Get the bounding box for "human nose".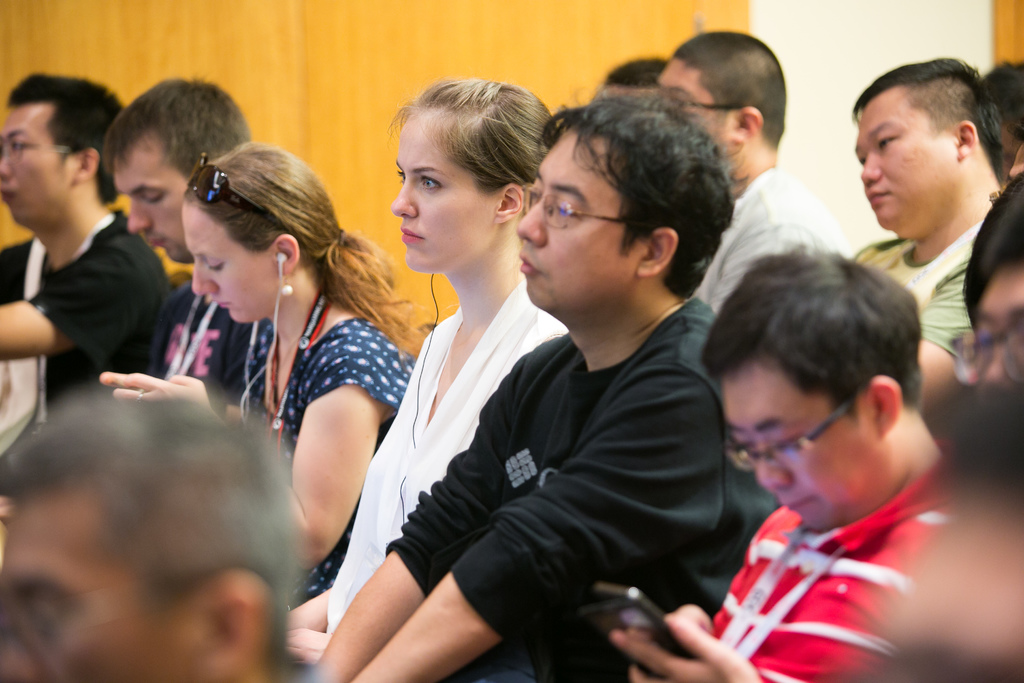
[390, 178, 417, 218].
